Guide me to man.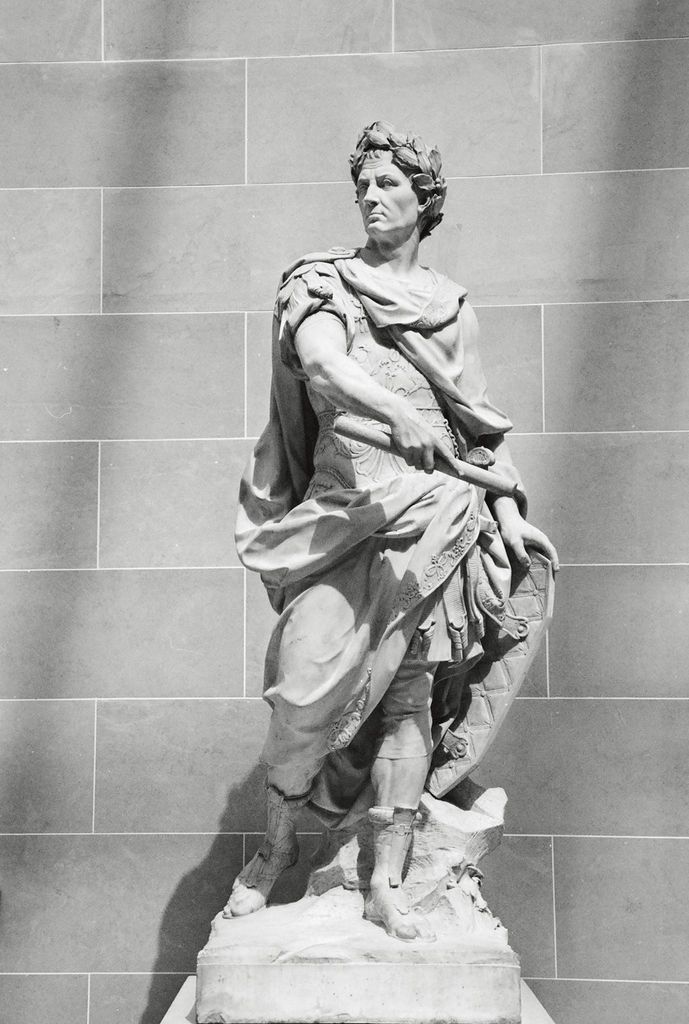
Guidance: 220,92,558,934.
